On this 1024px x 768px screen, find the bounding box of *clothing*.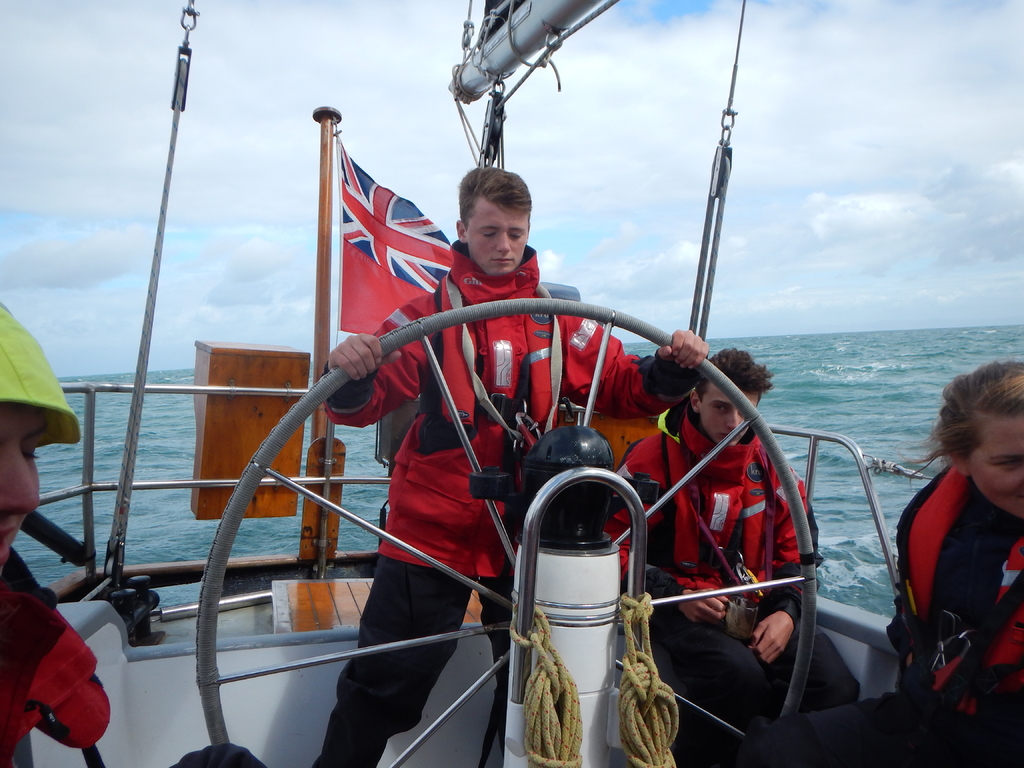
Bounding box: select_region(600, 404, 853, 767).
